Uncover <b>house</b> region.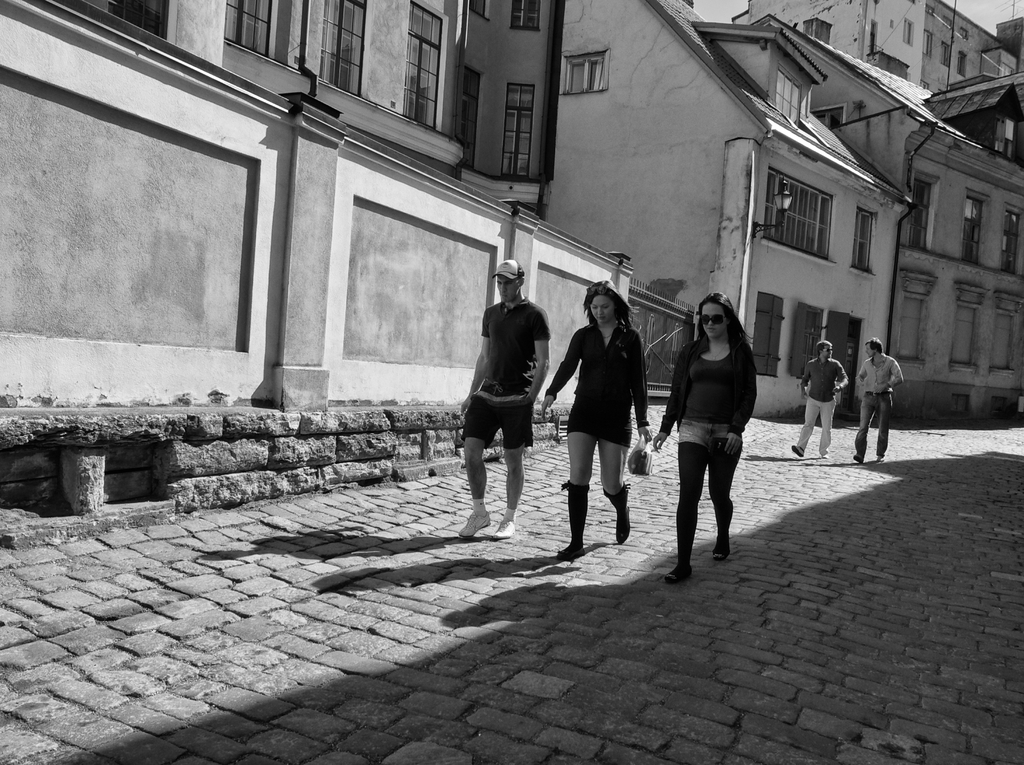
Uncovered: rect(728, 0, 1023, 419).
